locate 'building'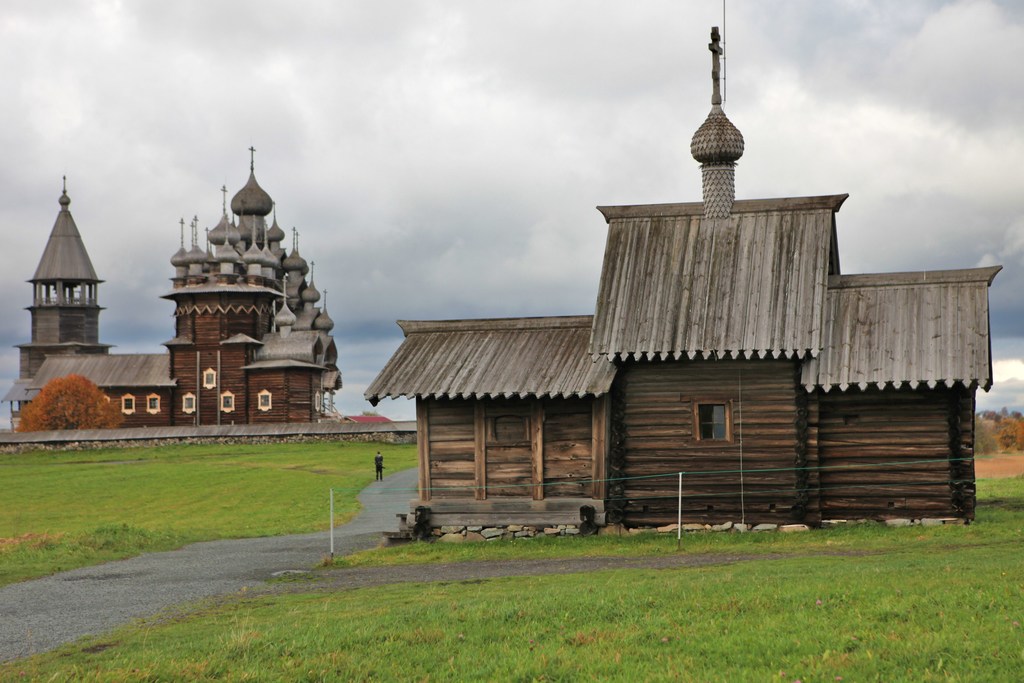
l=2, t=143, r=342, b=424
